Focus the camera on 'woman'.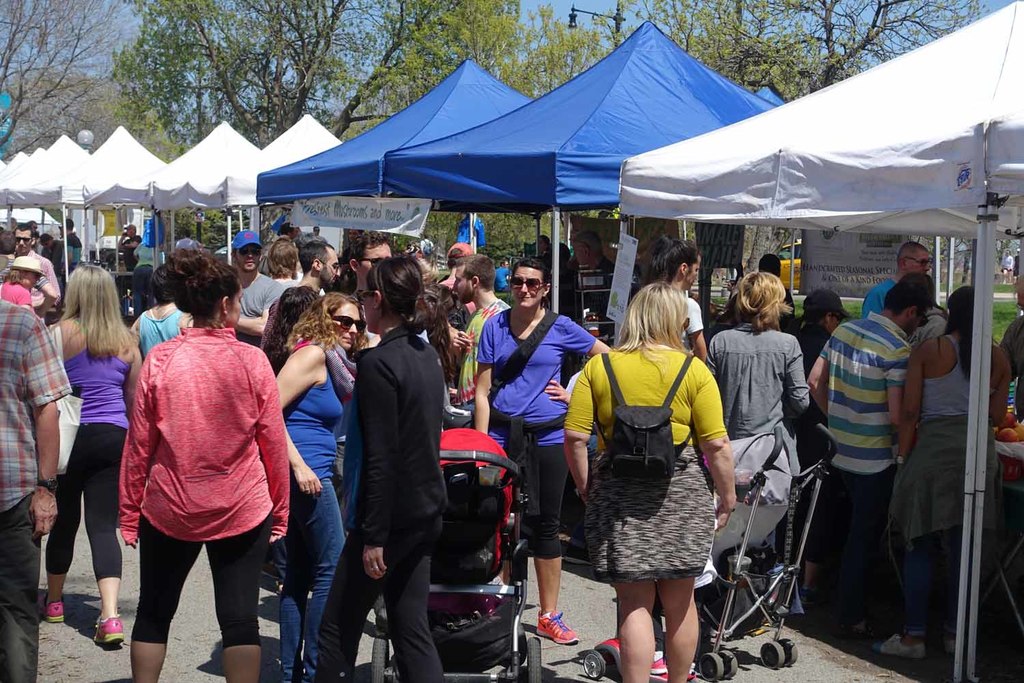
Focus region: 870:285:1010:658.
